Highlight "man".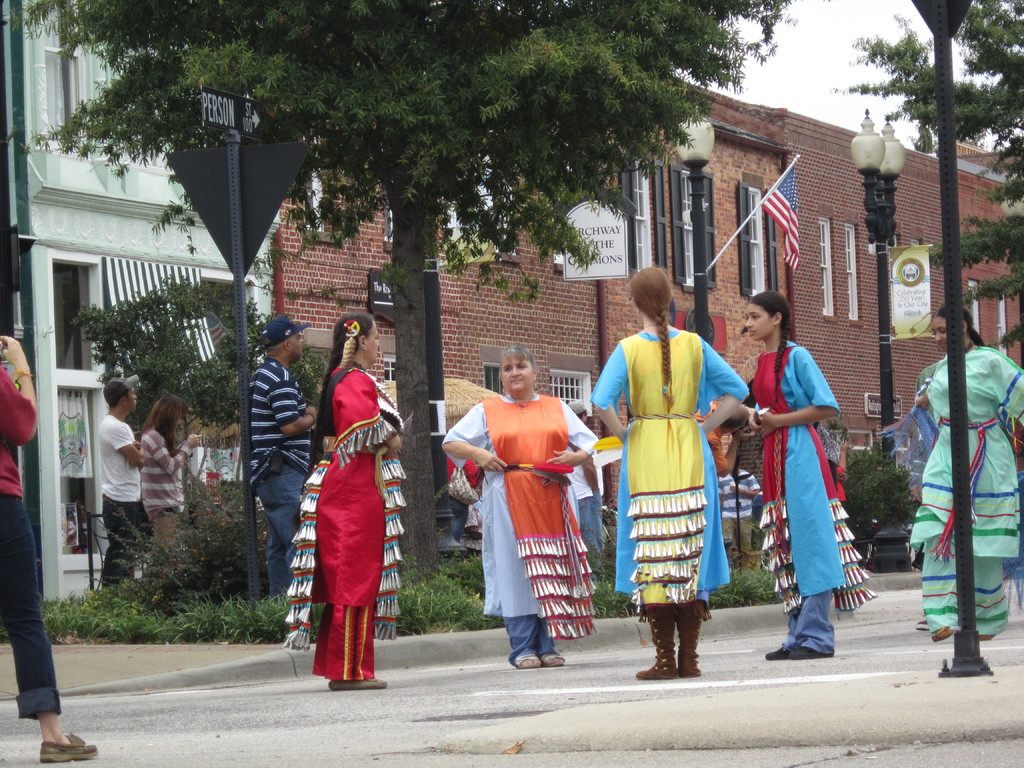
Highlighted region: pyautogui.locateOnScreen(237, 307, 321, 605).
